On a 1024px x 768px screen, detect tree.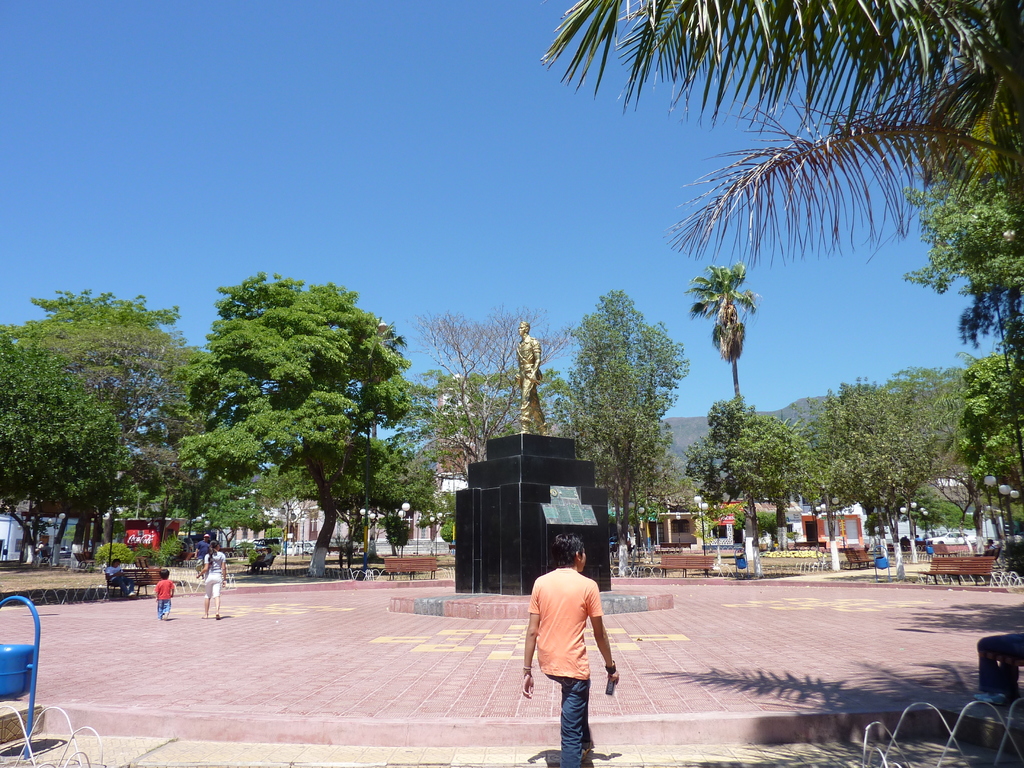
bbox=[900, 152, 1023, 369].
